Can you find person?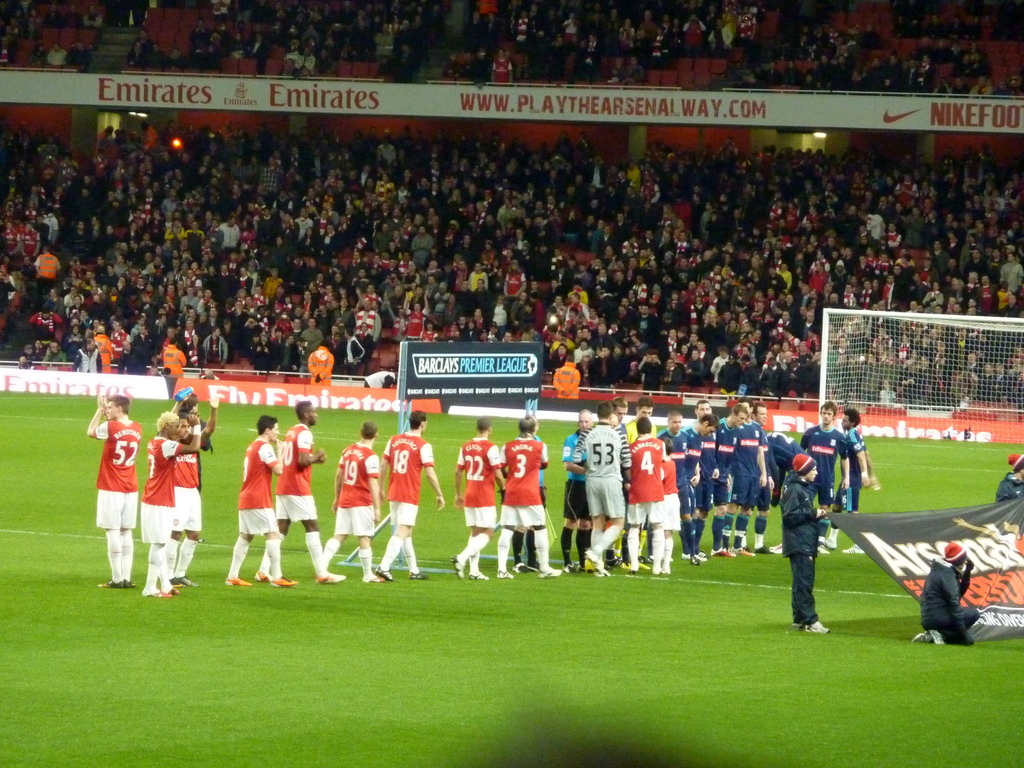
Yes, bounding box: BBox(576, 399, 636, 580).
